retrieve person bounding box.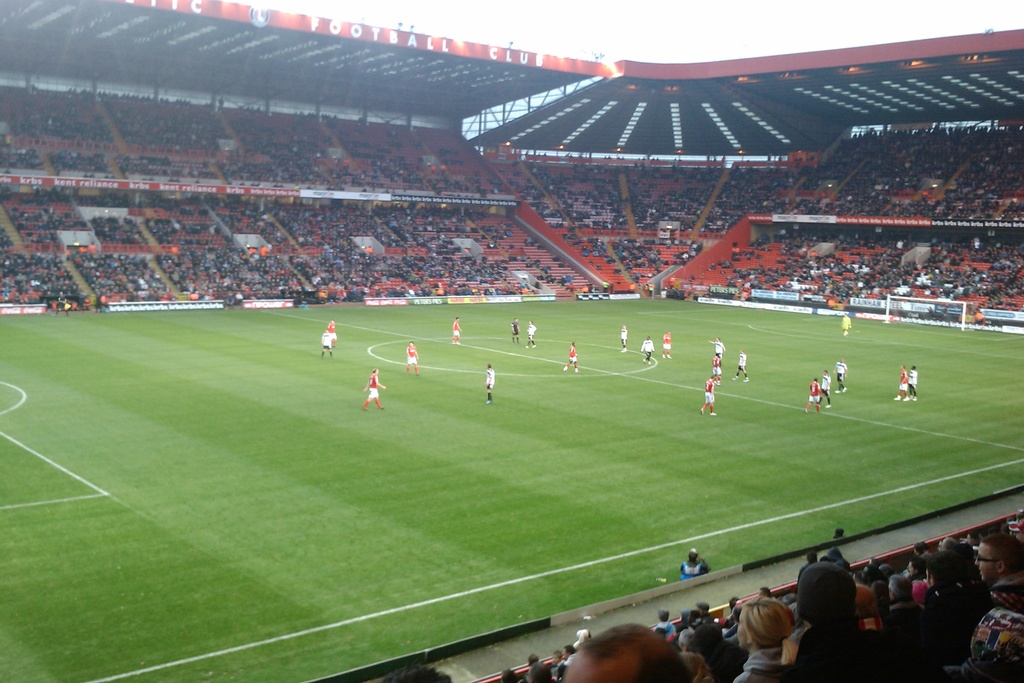
Bounding box: 701,375,715,414.
